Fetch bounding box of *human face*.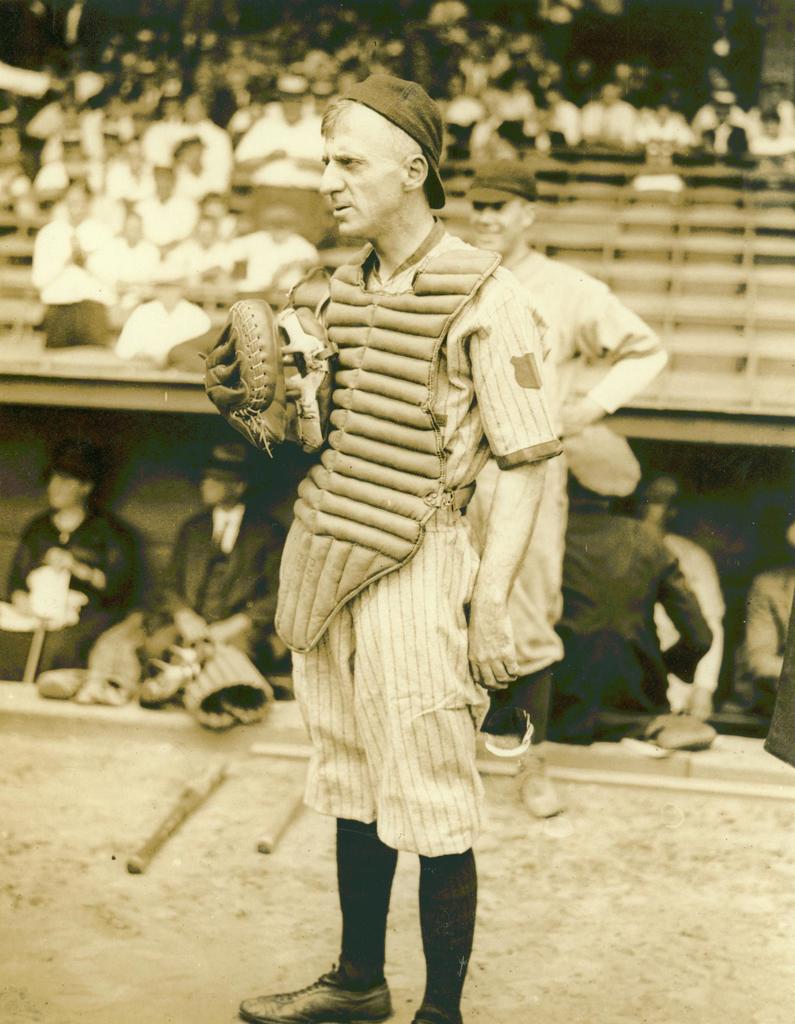
Bbox: region(474, 193, 524, 245).
